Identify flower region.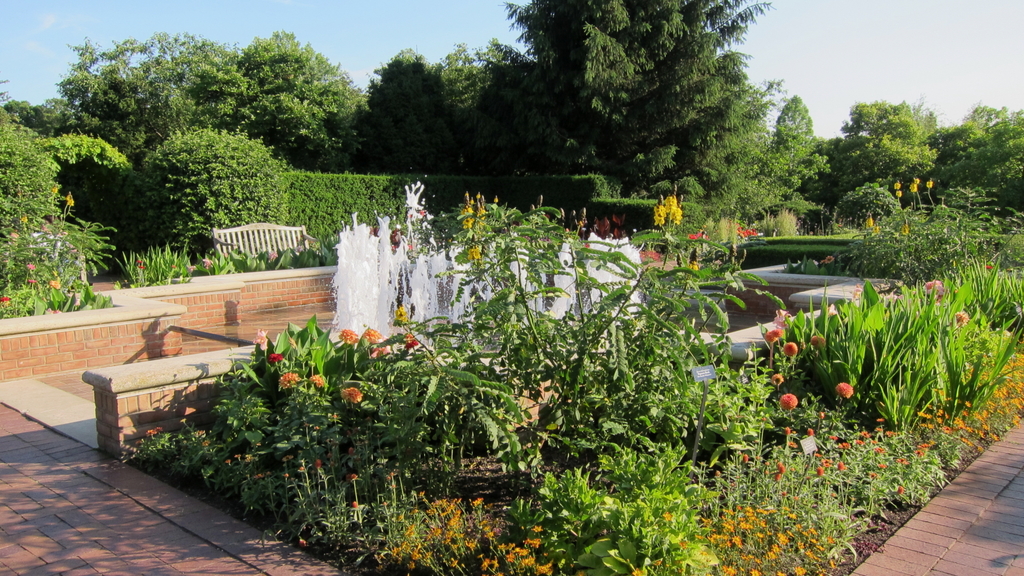
Region: BBox(278, 370, 299, 390).
